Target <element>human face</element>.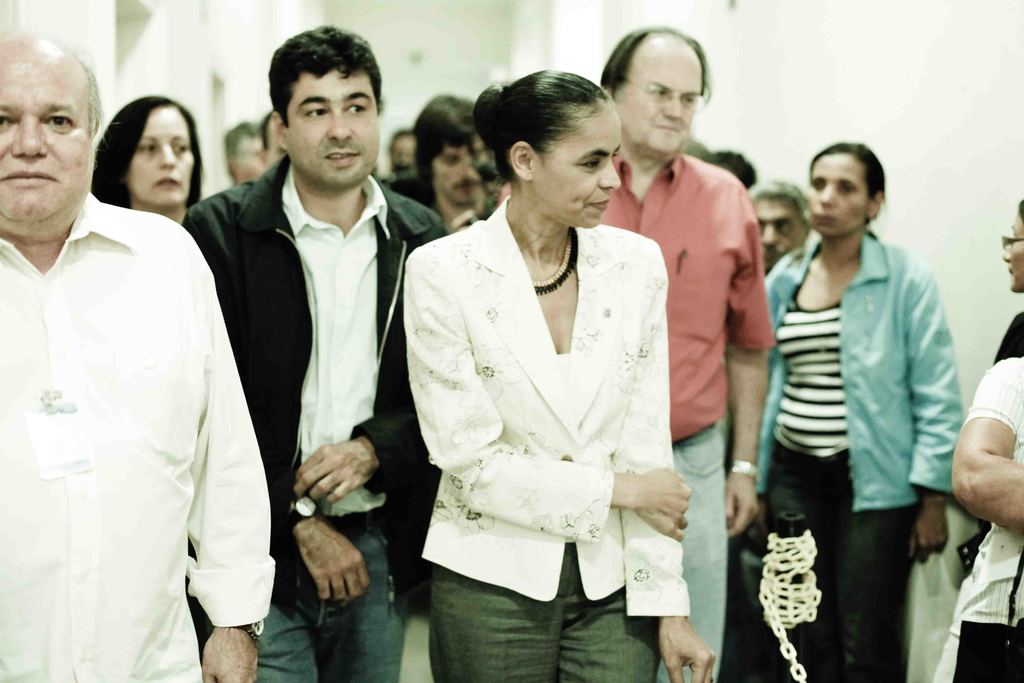
Target region: Rect(620, 63, 707, 151).
